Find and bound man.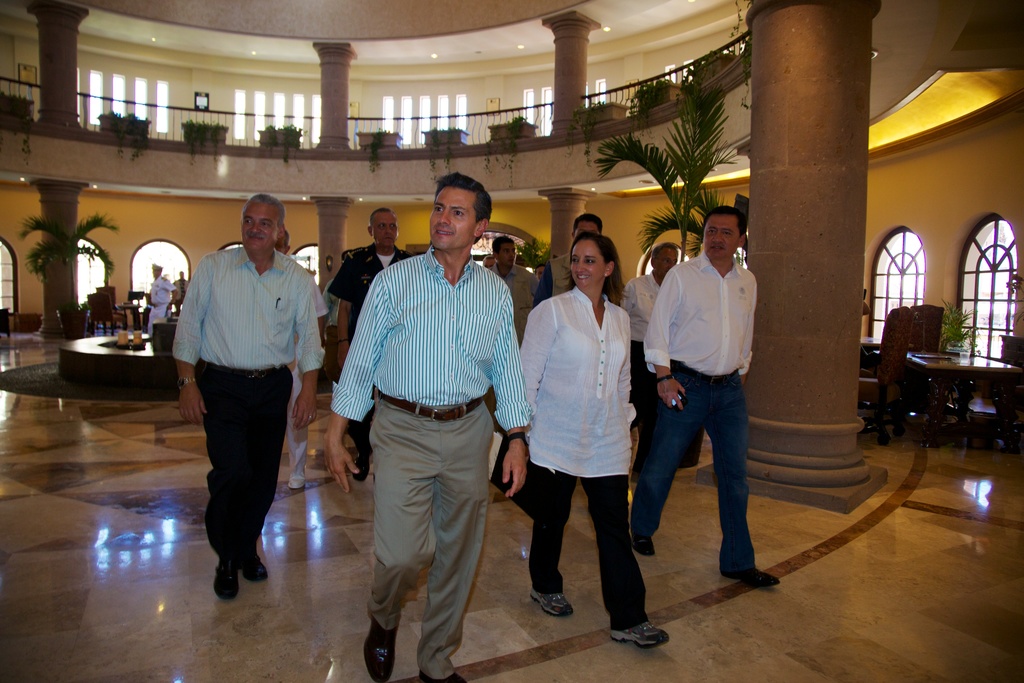
Bound: bbox(326, 204, 436, 481).
